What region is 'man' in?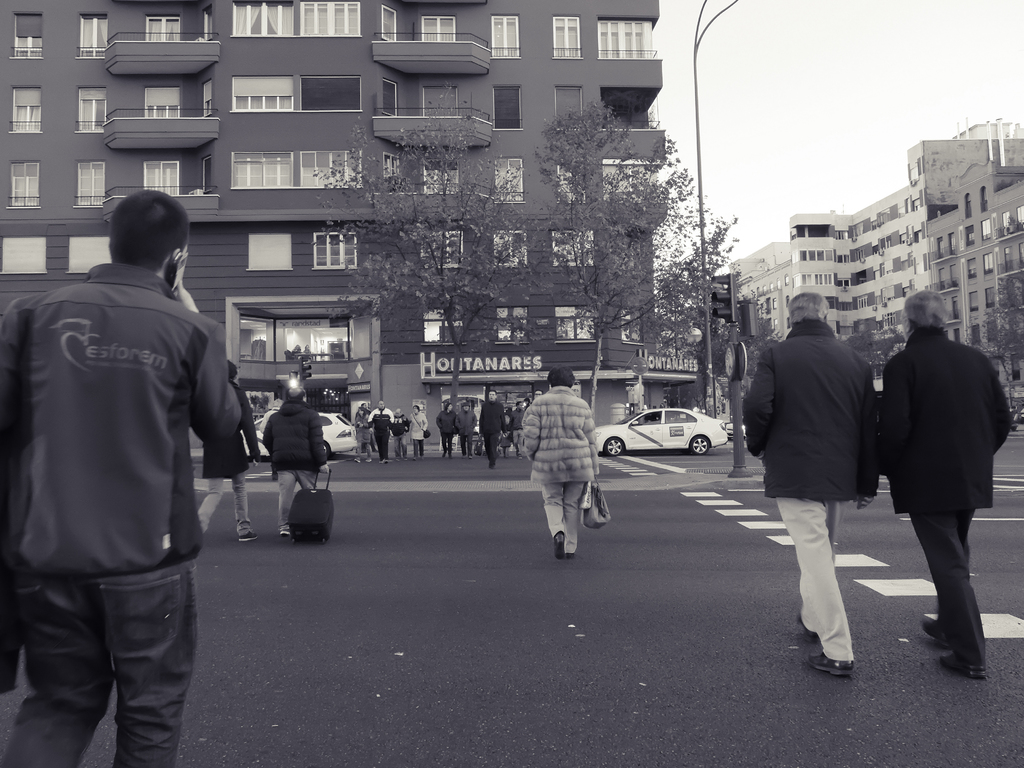
bbox(0, 186, 239, 767).
